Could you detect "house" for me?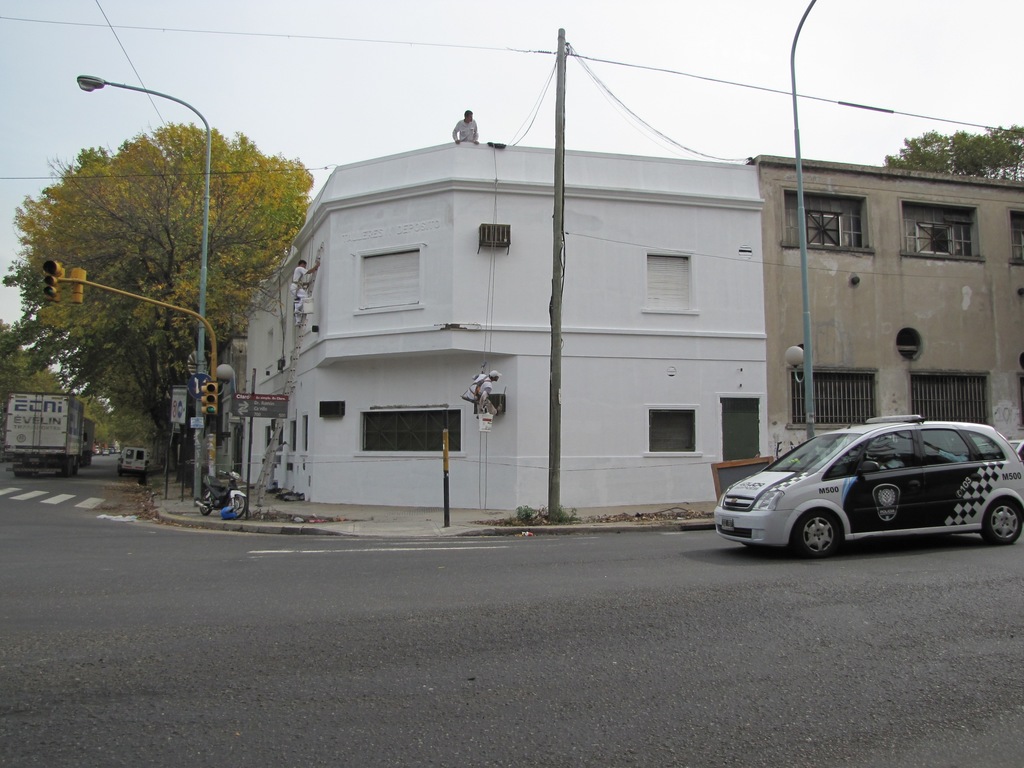
Detection result: [742,156,1023,464].
